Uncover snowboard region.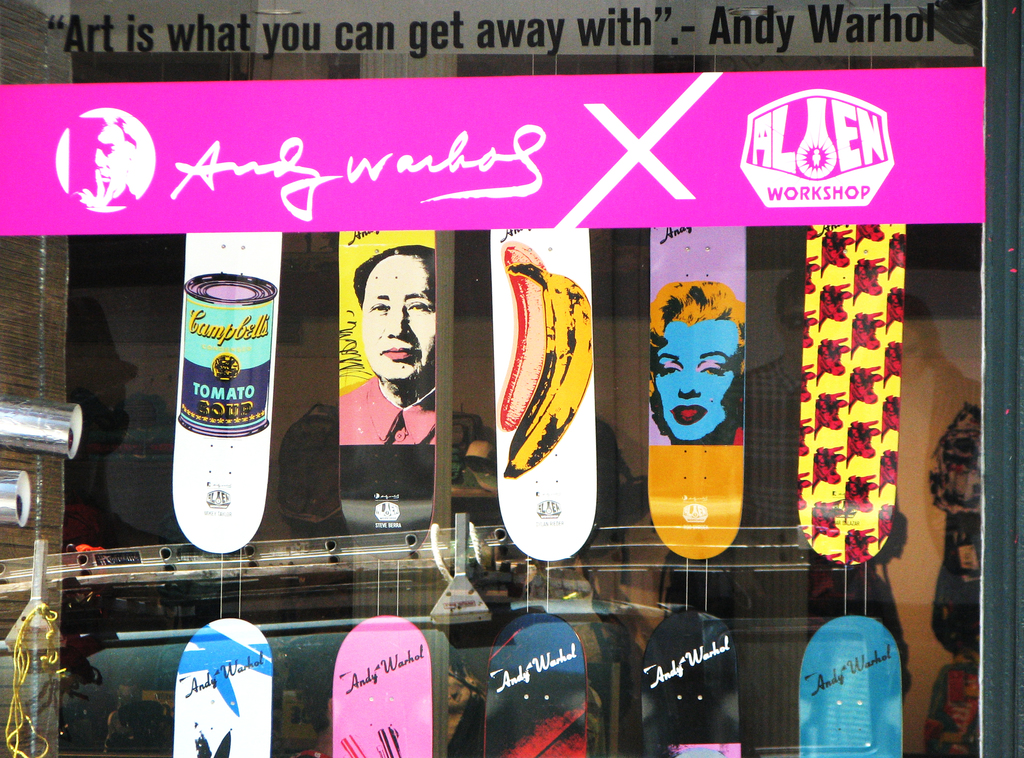
Uncovered: <region>481, 610, 588, 757</region>.
